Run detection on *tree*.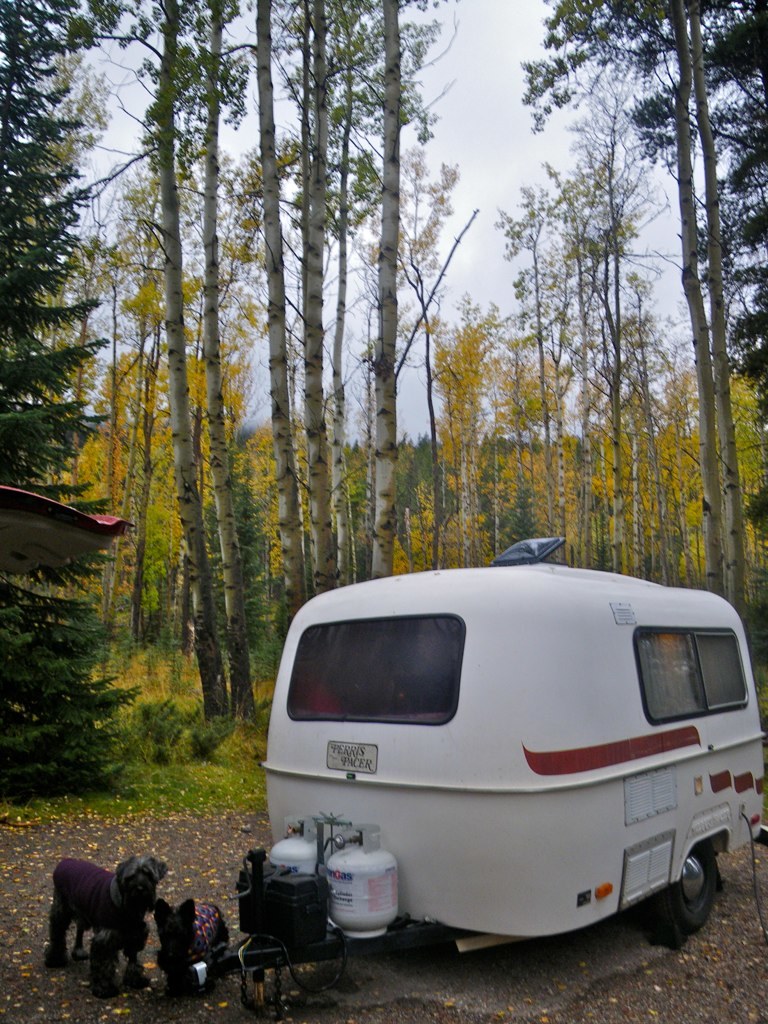
Result: rect(540, 131, 629, 578).
